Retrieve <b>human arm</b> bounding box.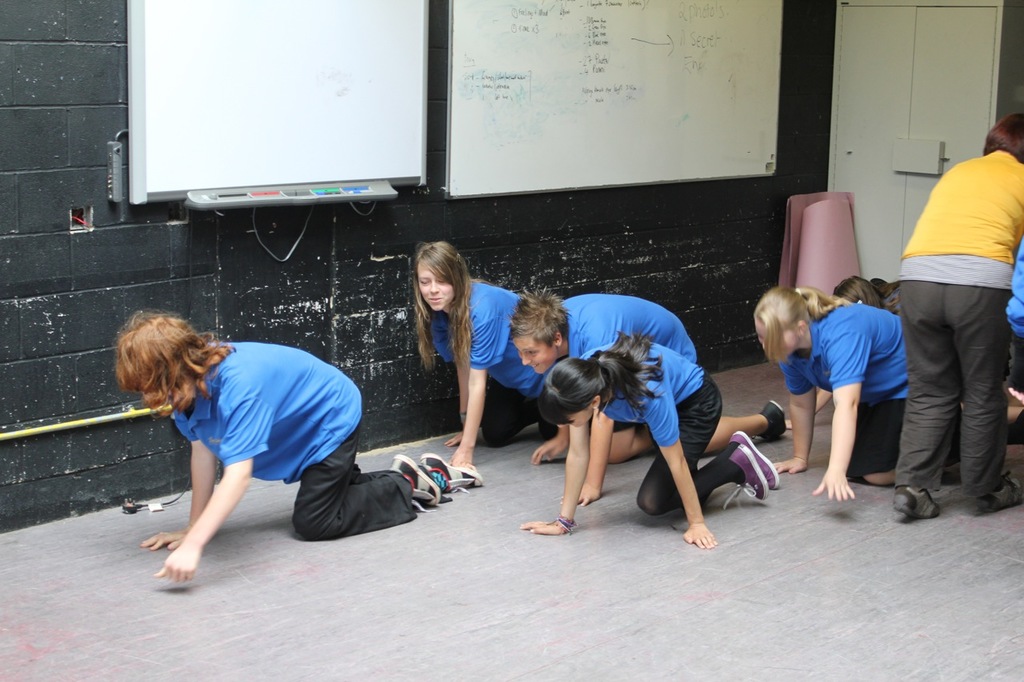
Bounding box: (514,405,591,547).
